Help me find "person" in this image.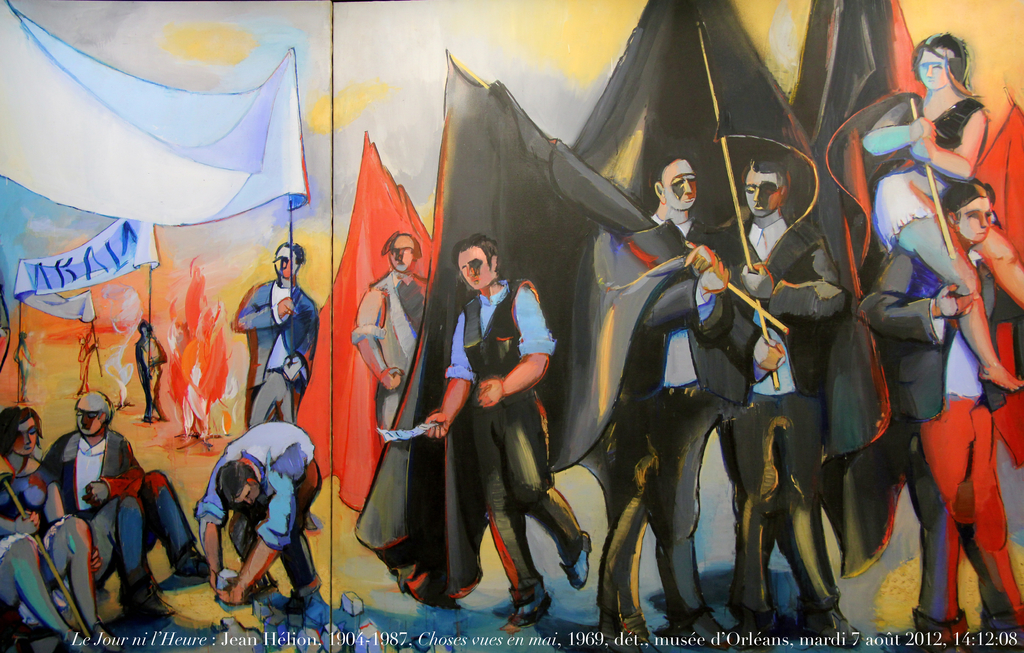
Found it: [44, 385, 216, 639].
